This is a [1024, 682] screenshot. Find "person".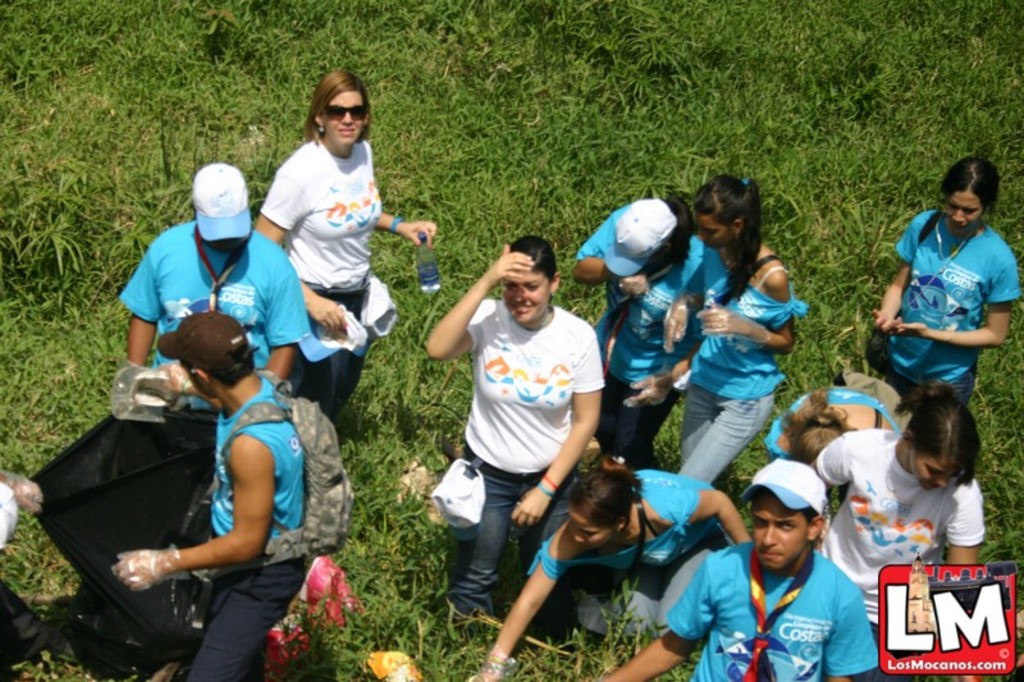
Bounding box: [left=819, top=386, right=984, bottom=681].
